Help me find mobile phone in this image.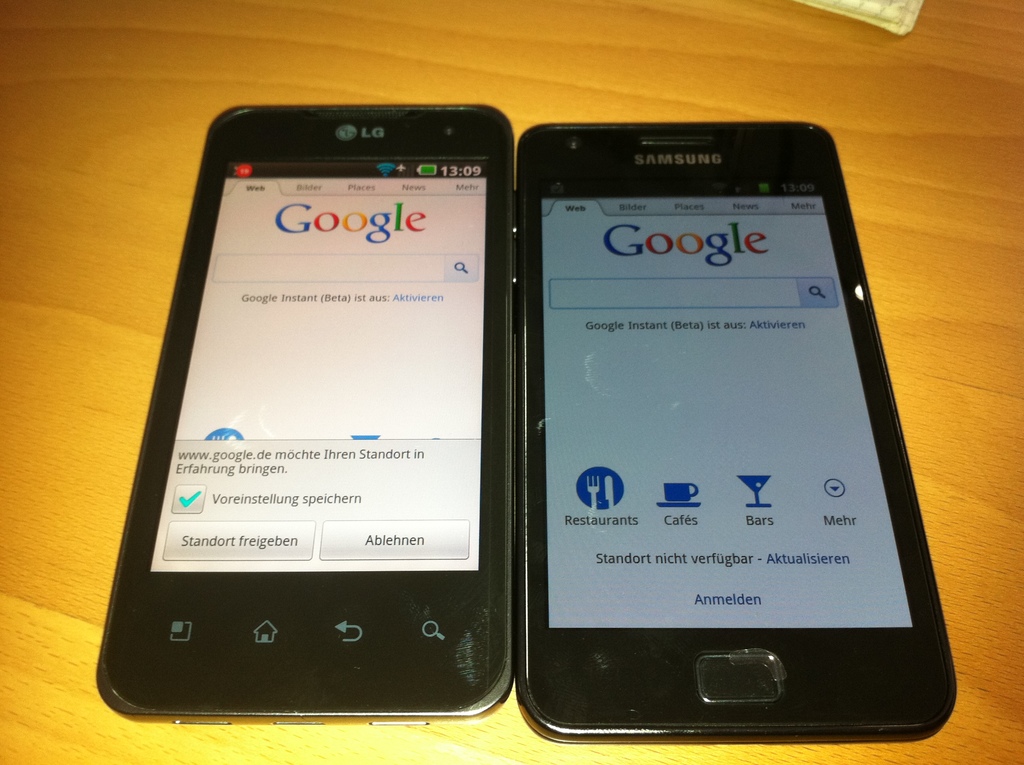
Found it: select_region(88, 98, 517, 720).
